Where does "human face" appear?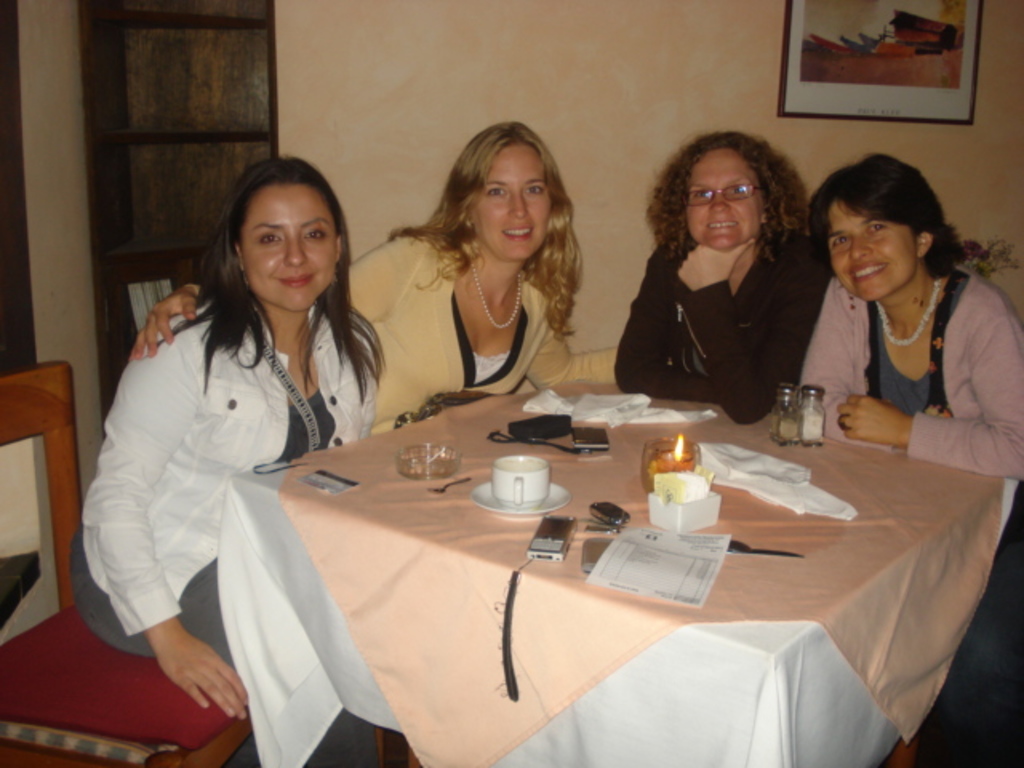
Appears at <region>688, 150, 762, 248</region>.
